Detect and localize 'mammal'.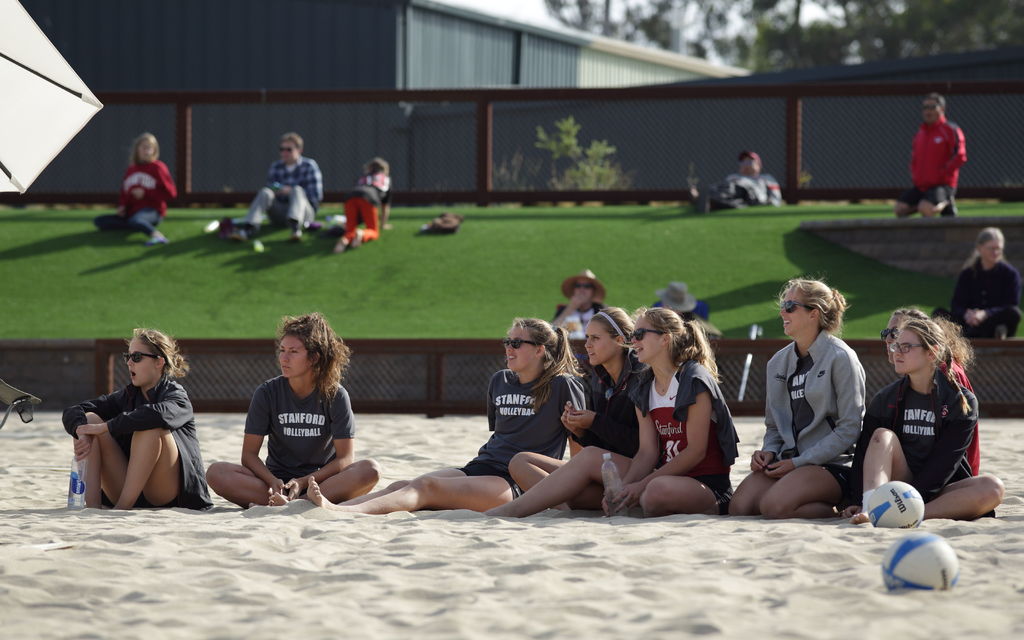
Localized at (left=202, top=312, right=370, bottom=505).
